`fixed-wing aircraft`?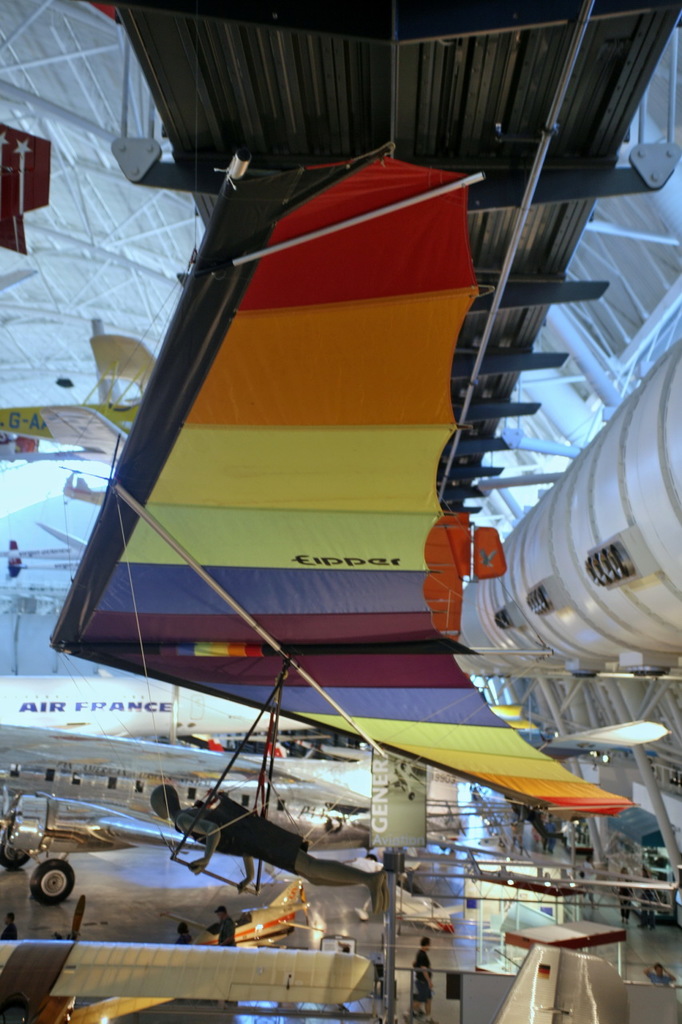
{"left": 0, "top": 835, "right": 309, "bottom": 960}
